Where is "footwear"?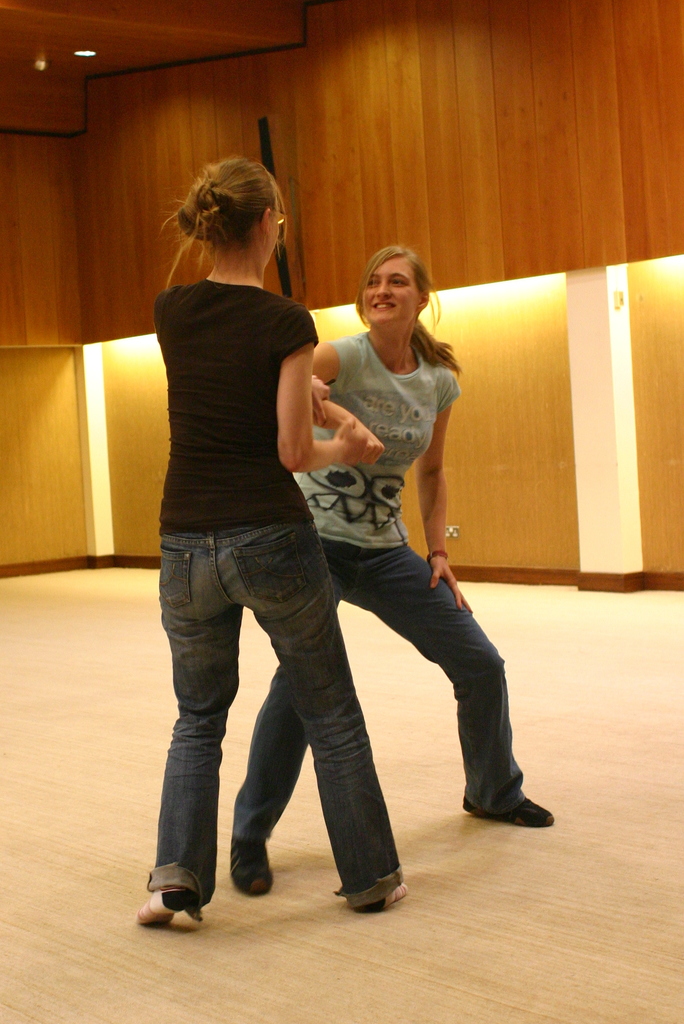
region(142, 861, 203, 931).
